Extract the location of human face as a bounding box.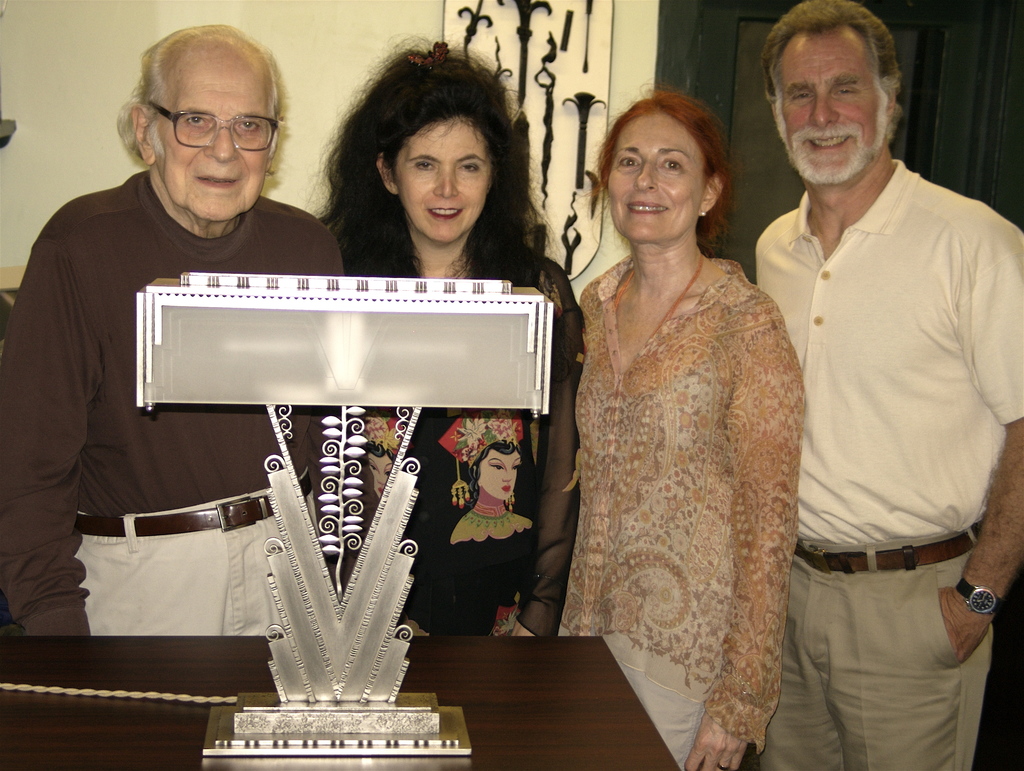
{"x1": 604, "y1": 118, "x2": 705, "y2": 242}.
